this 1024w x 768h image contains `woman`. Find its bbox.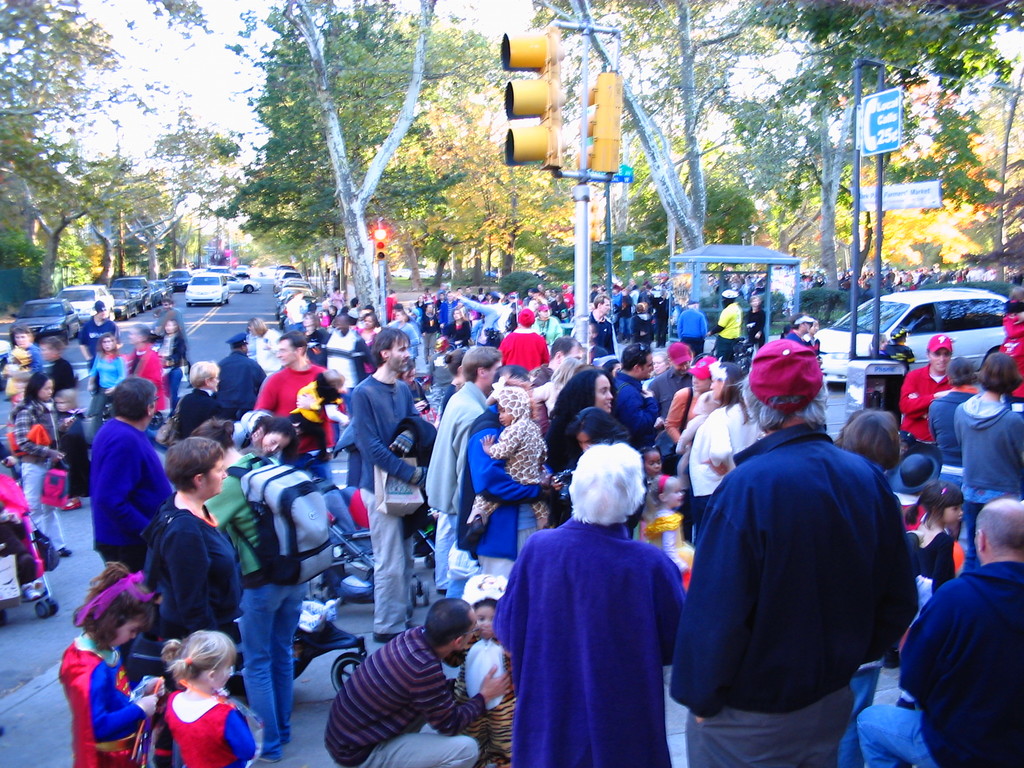
box=[664, 355, 717, 476].
